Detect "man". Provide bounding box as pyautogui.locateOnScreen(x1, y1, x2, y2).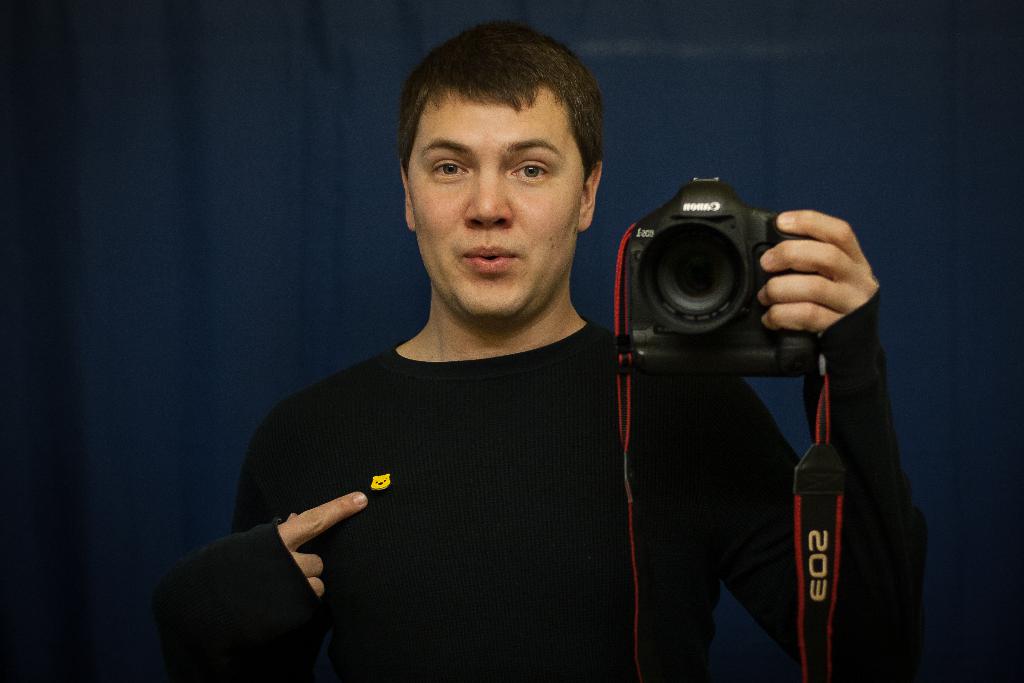
pyautogui.locateOnScreen(154, 21, 928, 682).
